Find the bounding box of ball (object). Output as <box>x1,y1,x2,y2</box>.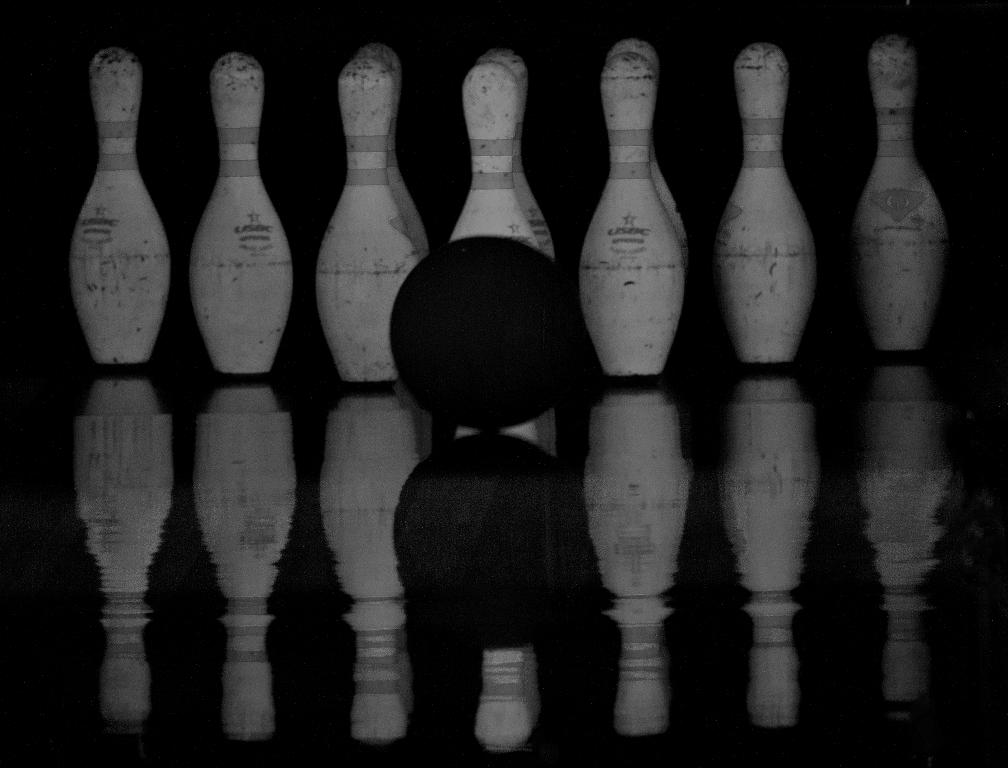
<box>395,230,584,431</box>.
